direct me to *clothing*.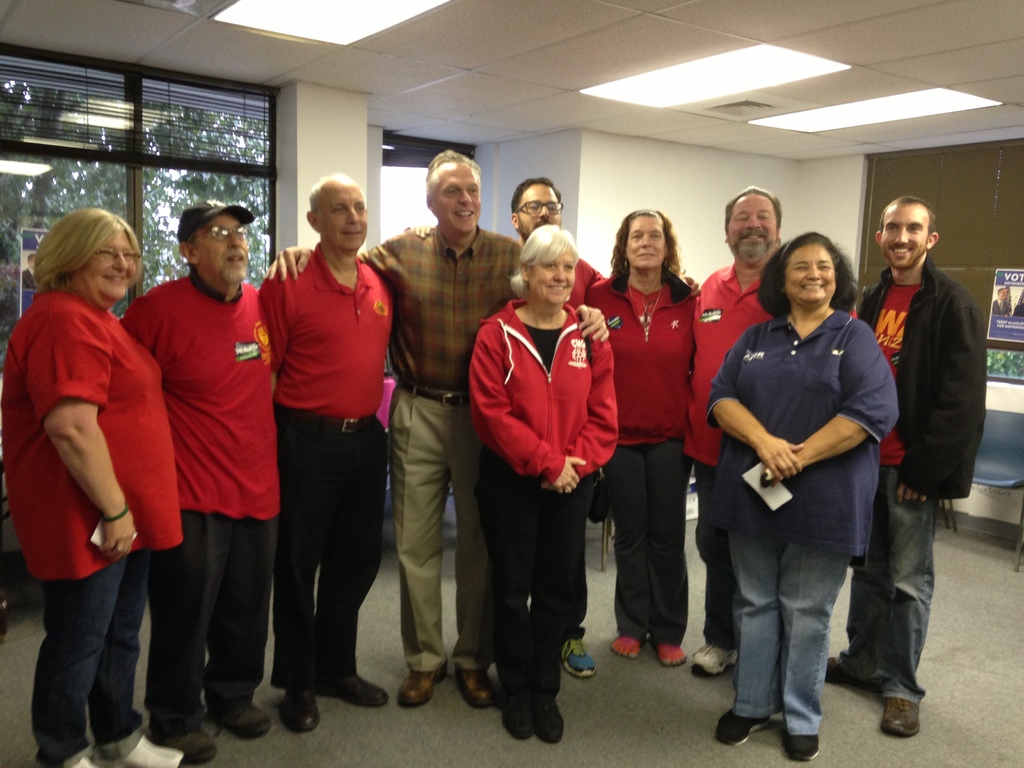
Direction: pyautogui.locateOnScreen(831, 467, 934, 712).
